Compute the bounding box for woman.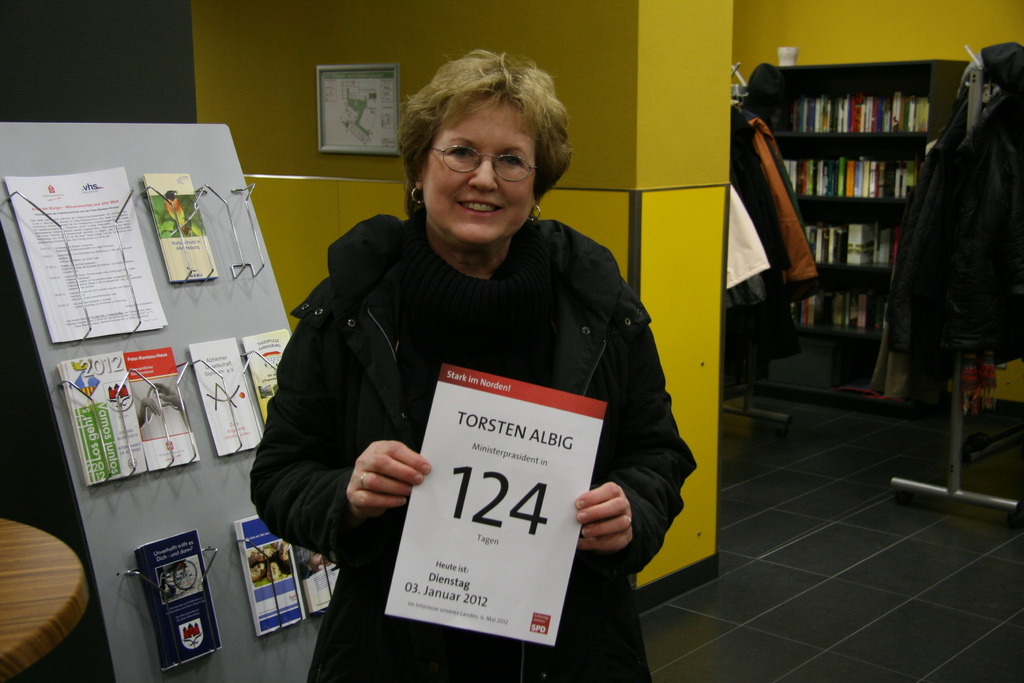
x1=256, y1=69, x2=673, y2=676.
